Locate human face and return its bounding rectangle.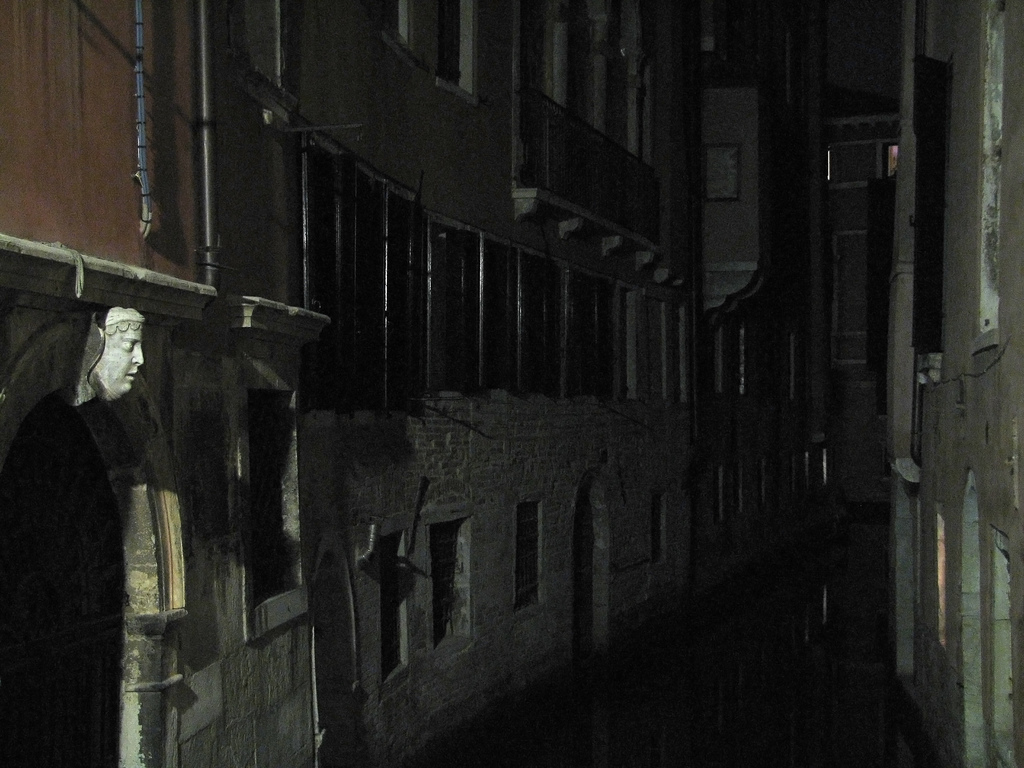
bbox=(97, 328, 144, 397).
